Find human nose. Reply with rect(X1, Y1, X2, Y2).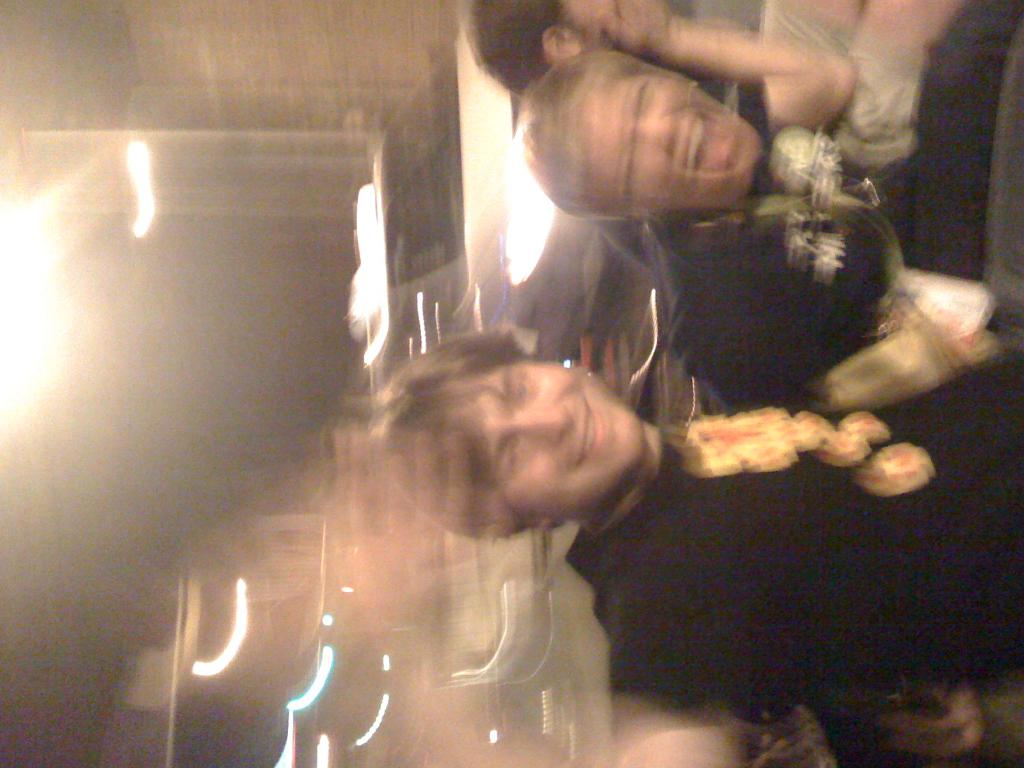
rect(628, 111, 678, 152).
